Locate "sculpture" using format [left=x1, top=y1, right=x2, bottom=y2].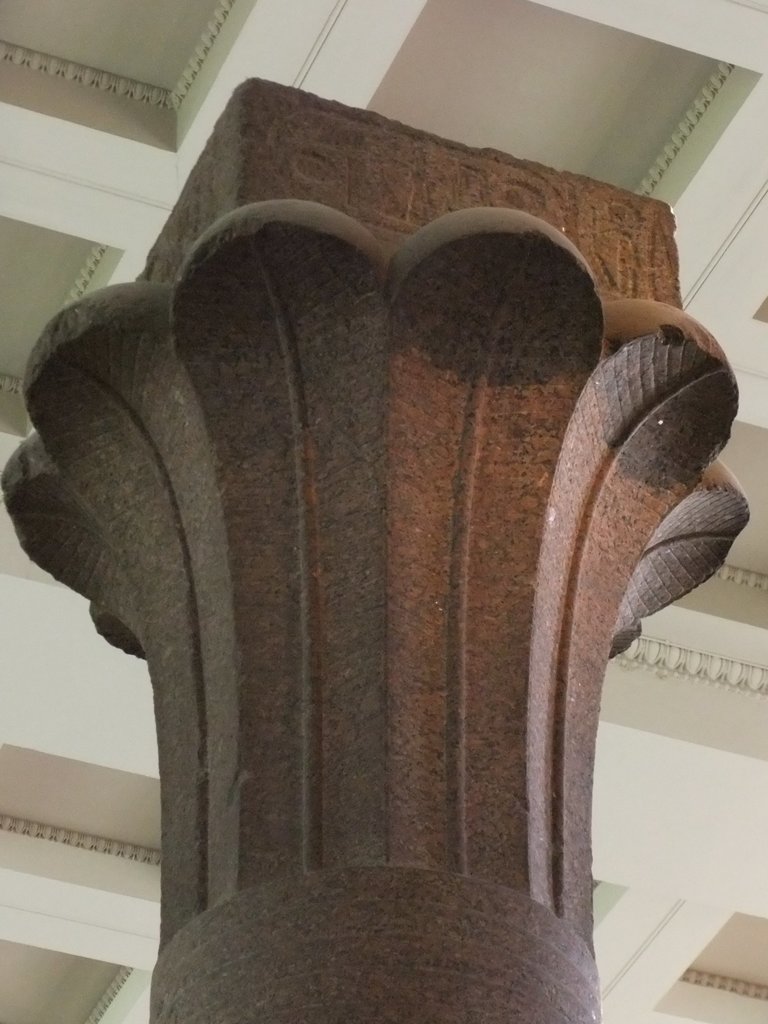
[left=0, top=79, right=725, bottom=1023].
